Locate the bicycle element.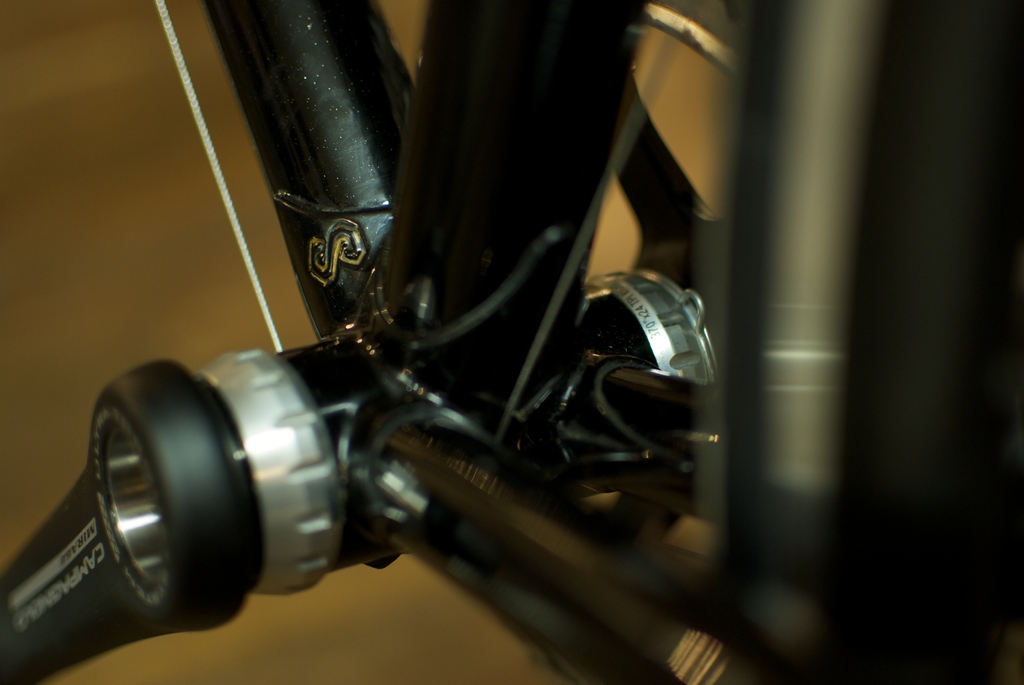
Element bbox: pyautogui.locateOnScreen(0, 32, 815, 680).
